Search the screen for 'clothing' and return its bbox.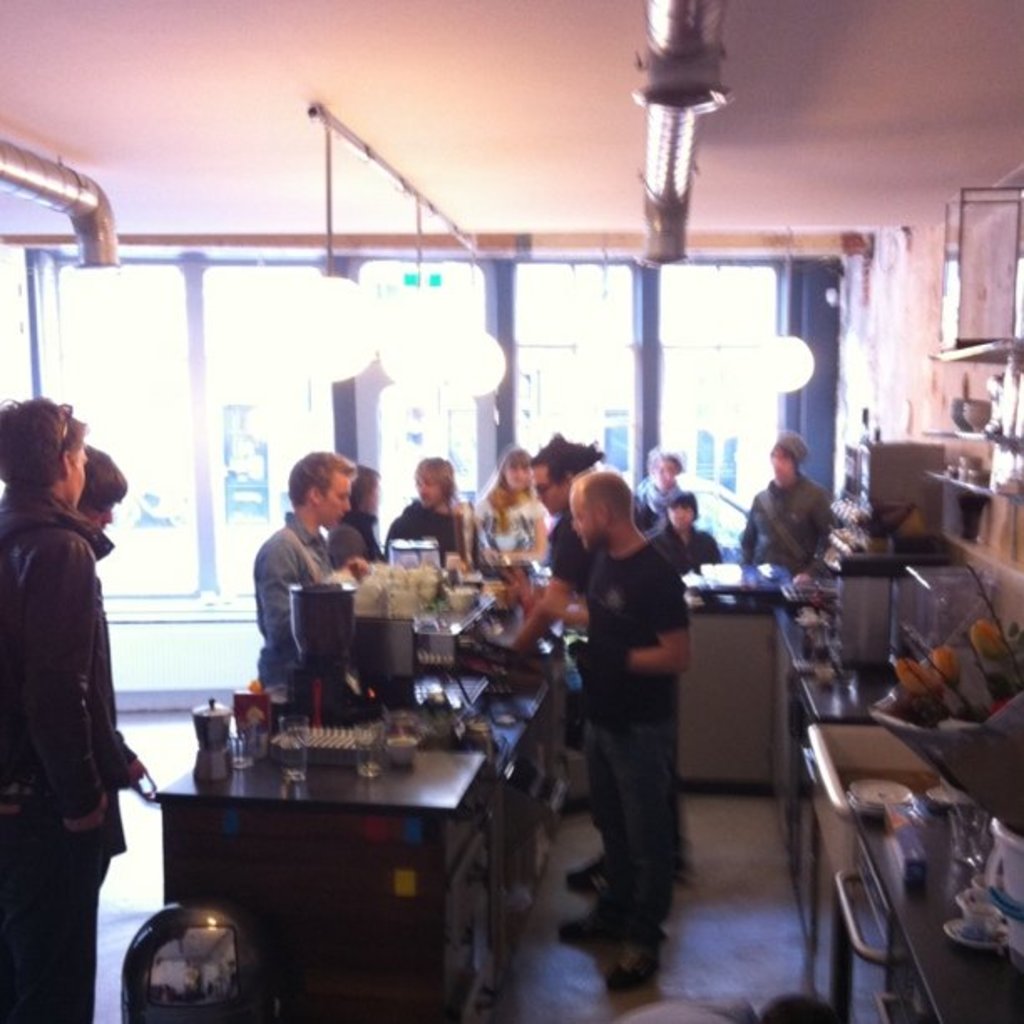
Found: detection(475, 475, 542, 561).
